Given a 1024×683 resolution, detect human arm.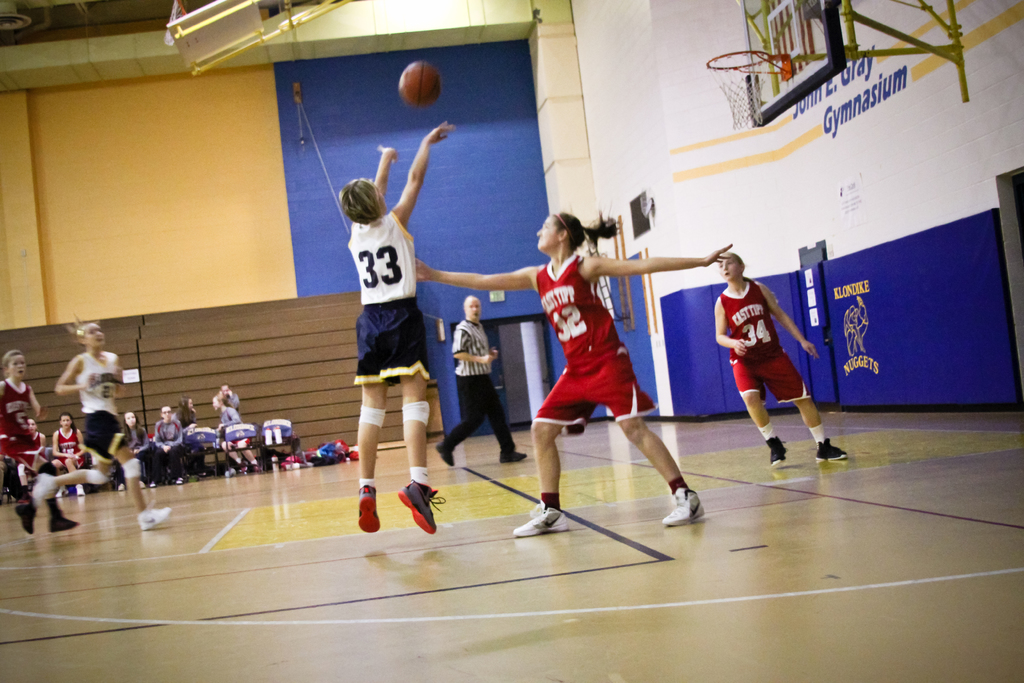
<box>451,313,483,363</box>.
